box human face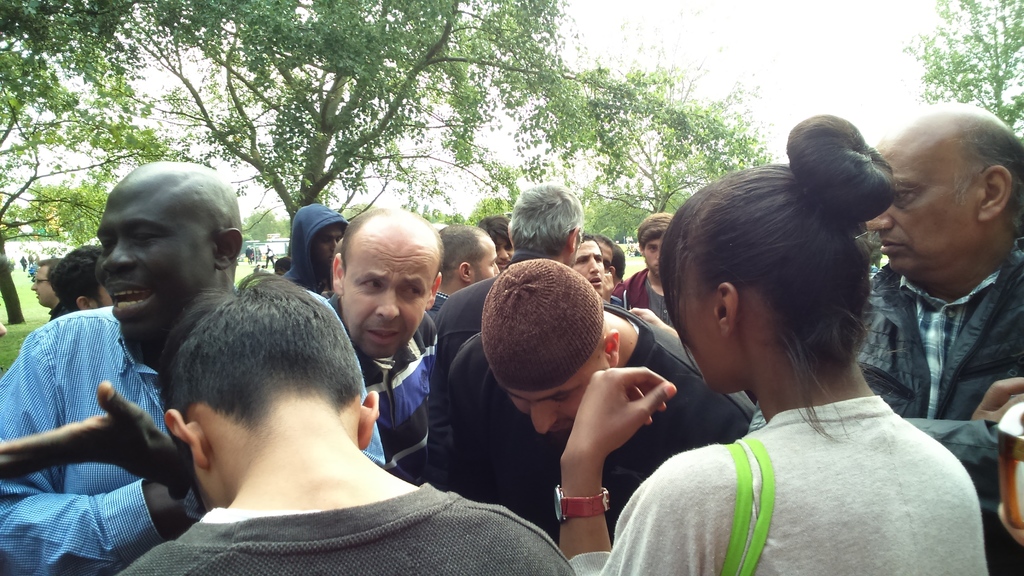
[x1=494, y1=244, x2=512, y2=267]
